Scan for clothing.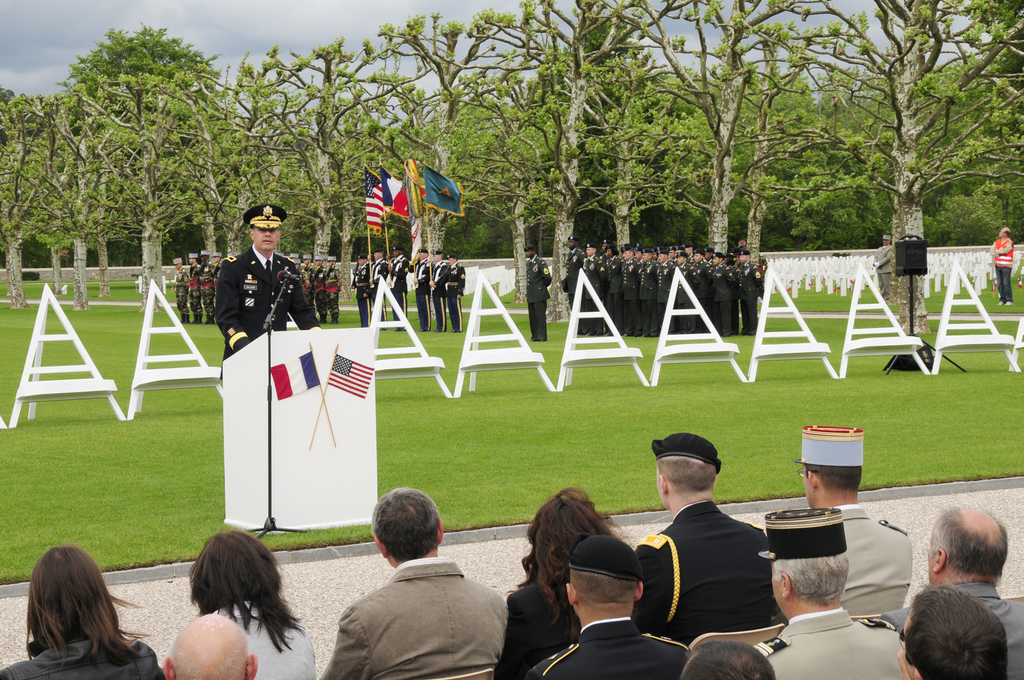
Scan result: [739, 613, 911, 679].
